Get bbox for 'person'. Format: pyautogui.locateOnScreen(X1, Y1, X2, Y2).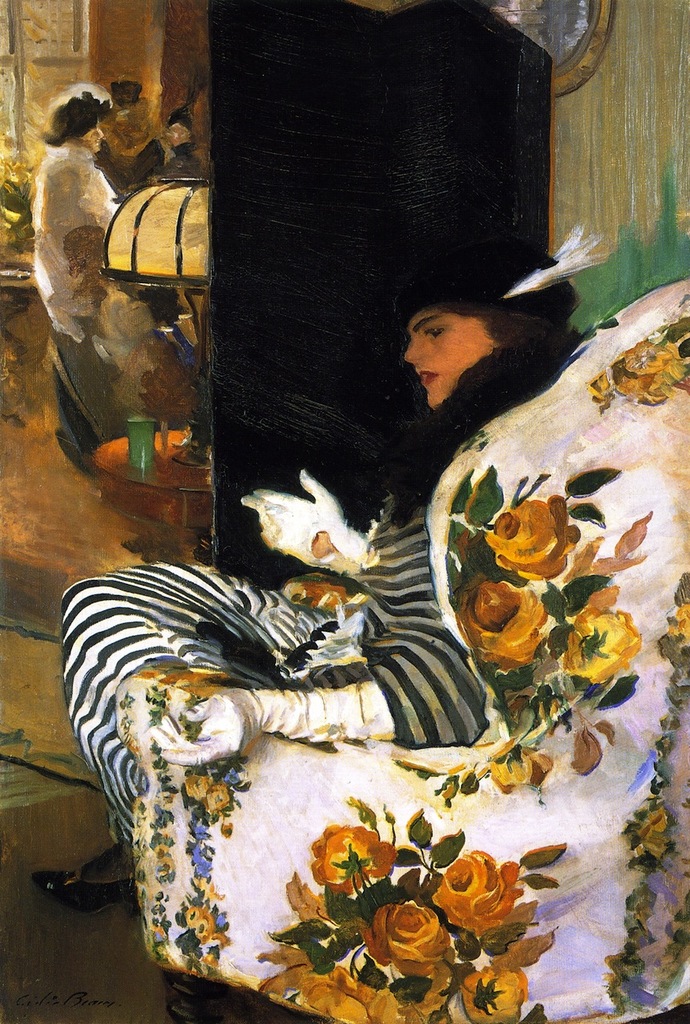
pyautogui.locateOnScreen(128, 112, 205, 198).
